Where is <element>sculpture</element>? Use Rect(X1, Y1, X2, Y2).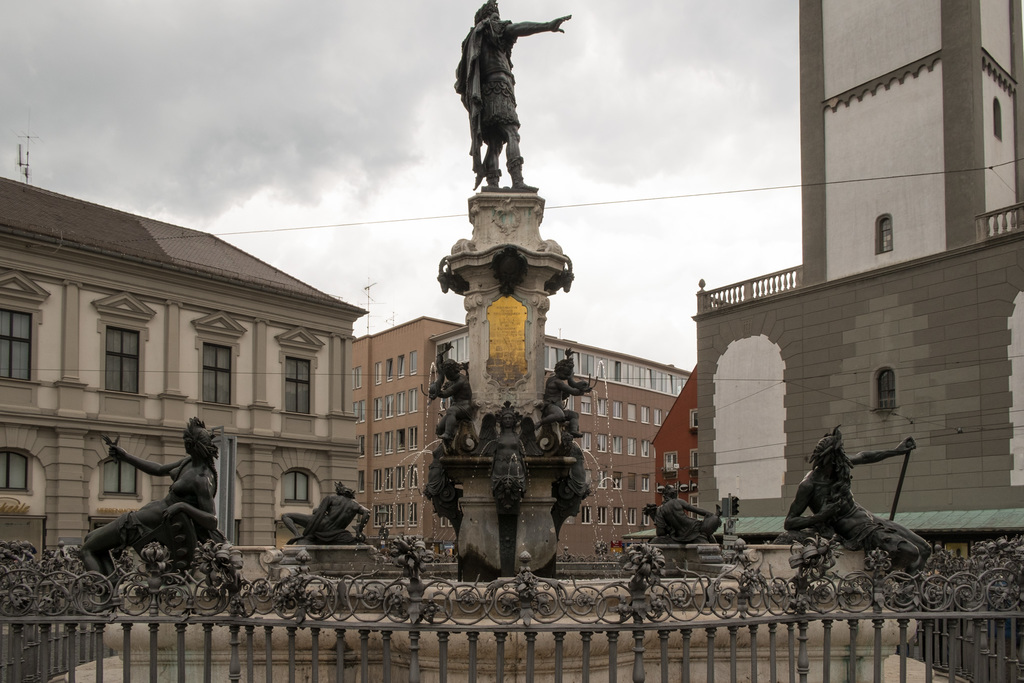
Rect(538, 356, 594, 452).
